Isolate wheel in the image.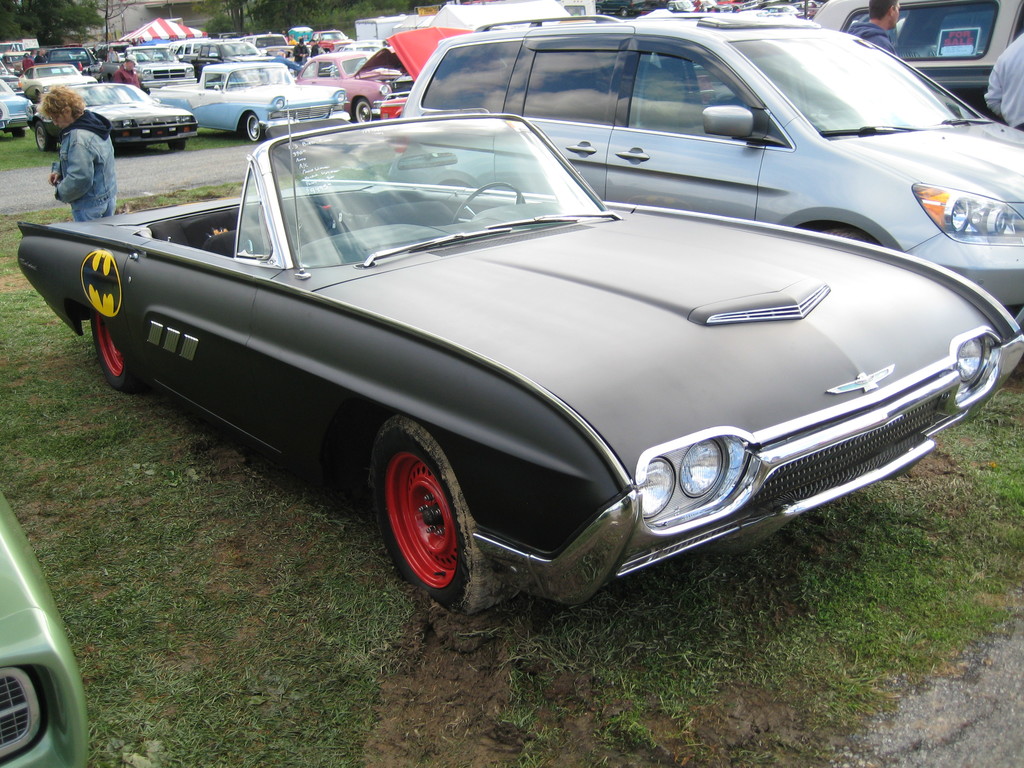
Isolated region: select_region(448, 182, 525, 224).
